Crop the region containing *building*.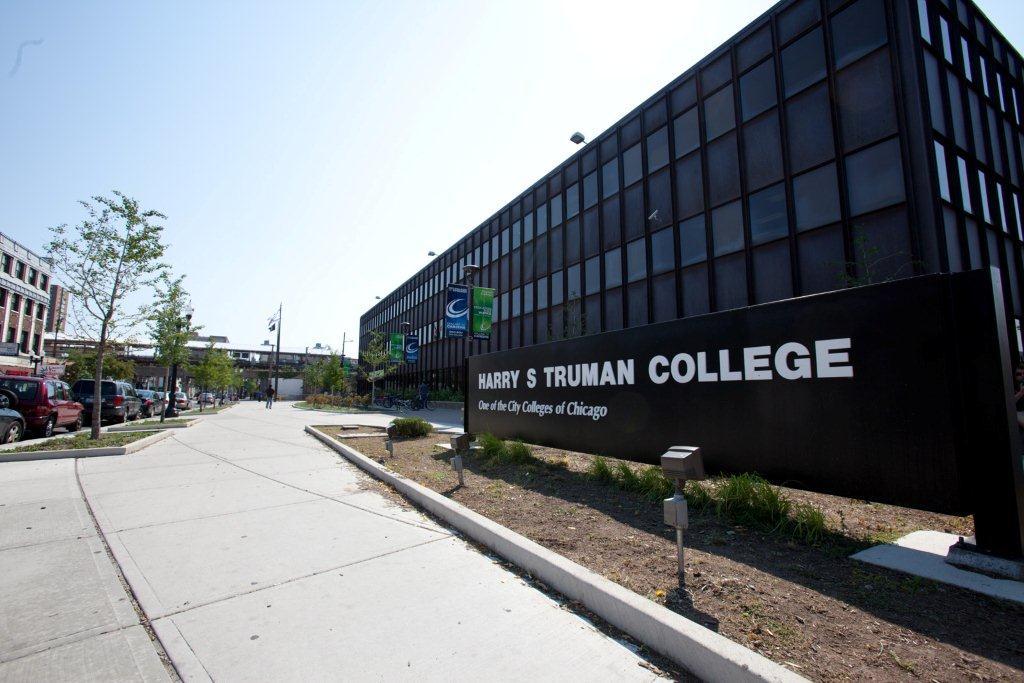
Crop region: 48/335/360/401.
